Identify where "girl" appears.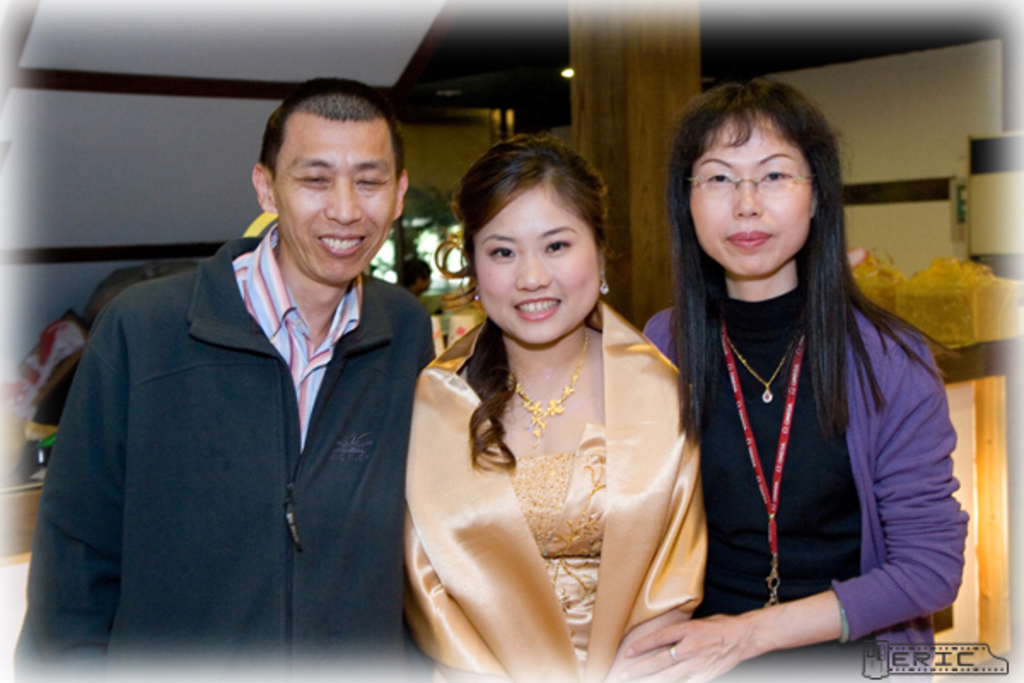
Appears at Rect(387, 128, 703, 681).
